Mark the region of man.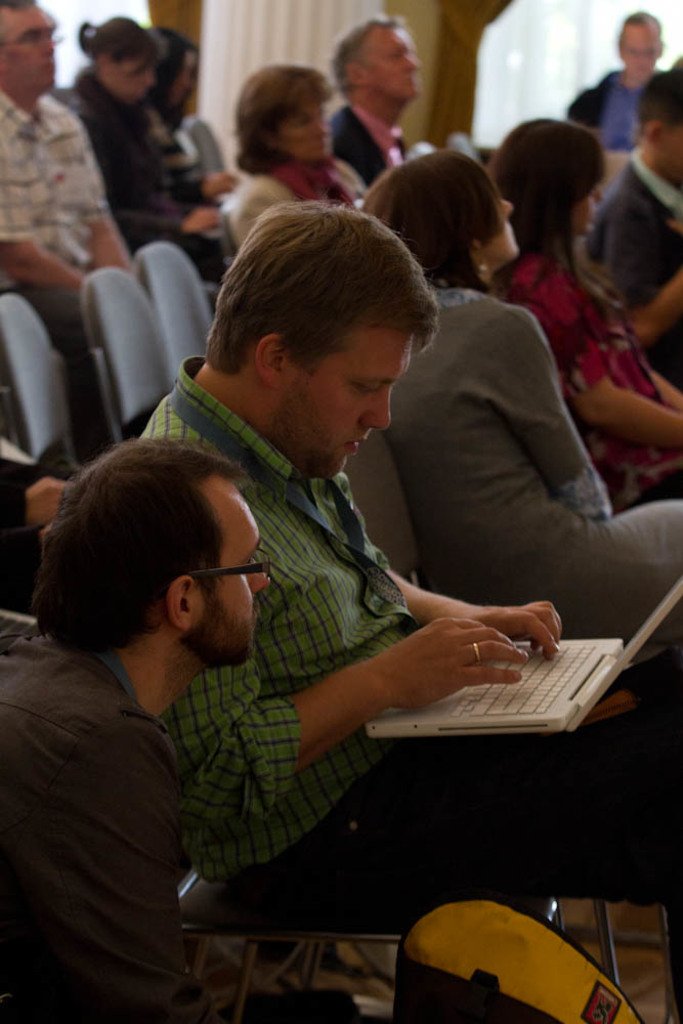
Region: (0,0,215,430).
